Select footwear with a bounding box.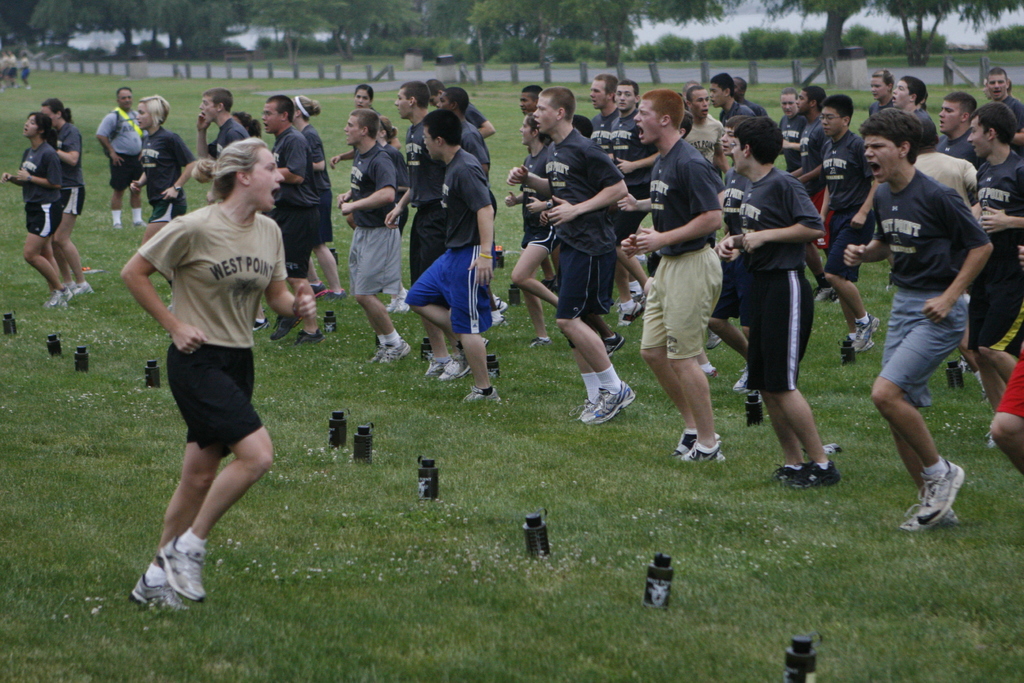
region(493, 294, 509, 315).
